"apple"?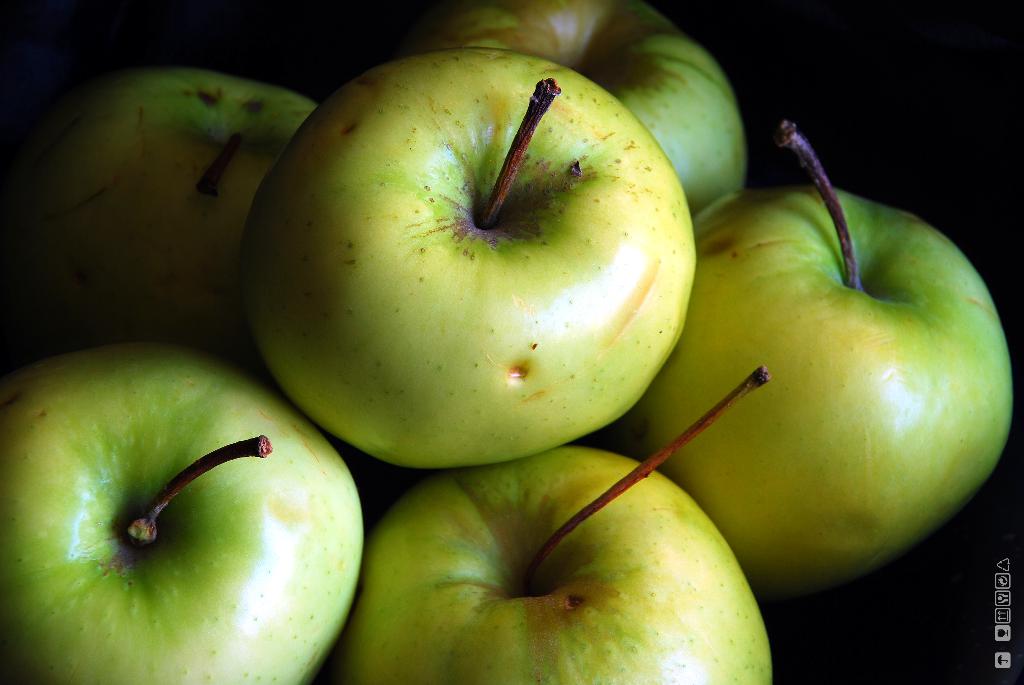
bbox=[329, 368, 776, 684]
